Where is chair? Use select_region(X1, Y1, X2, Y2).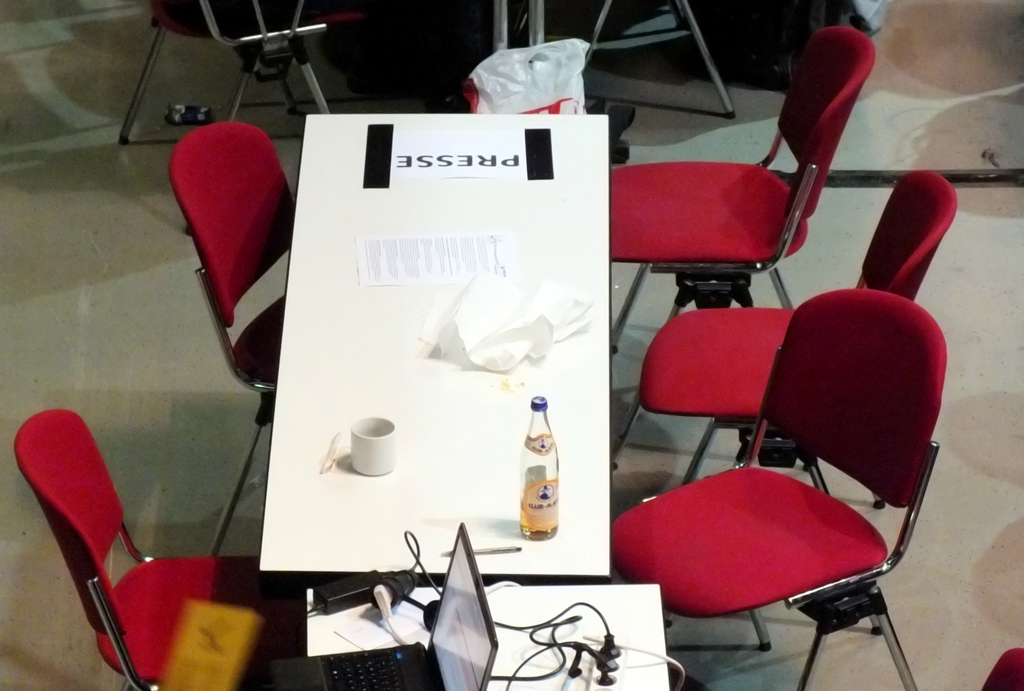
select_region(490, 0, 738, 118).
